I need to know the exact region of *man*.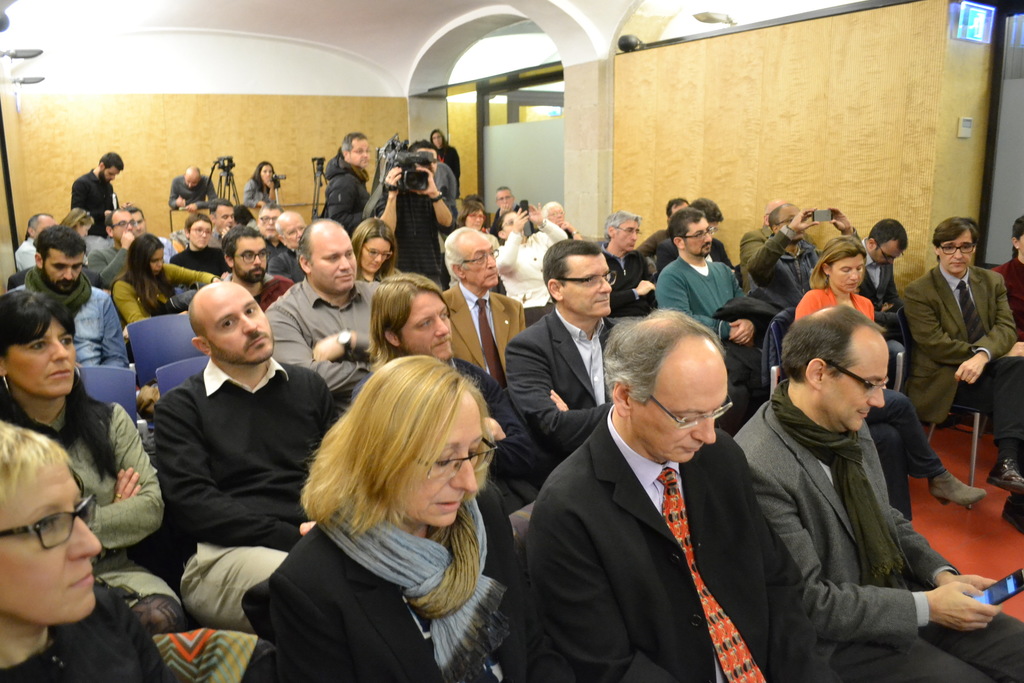
Region: select_region(643, 194, 691, 238).
